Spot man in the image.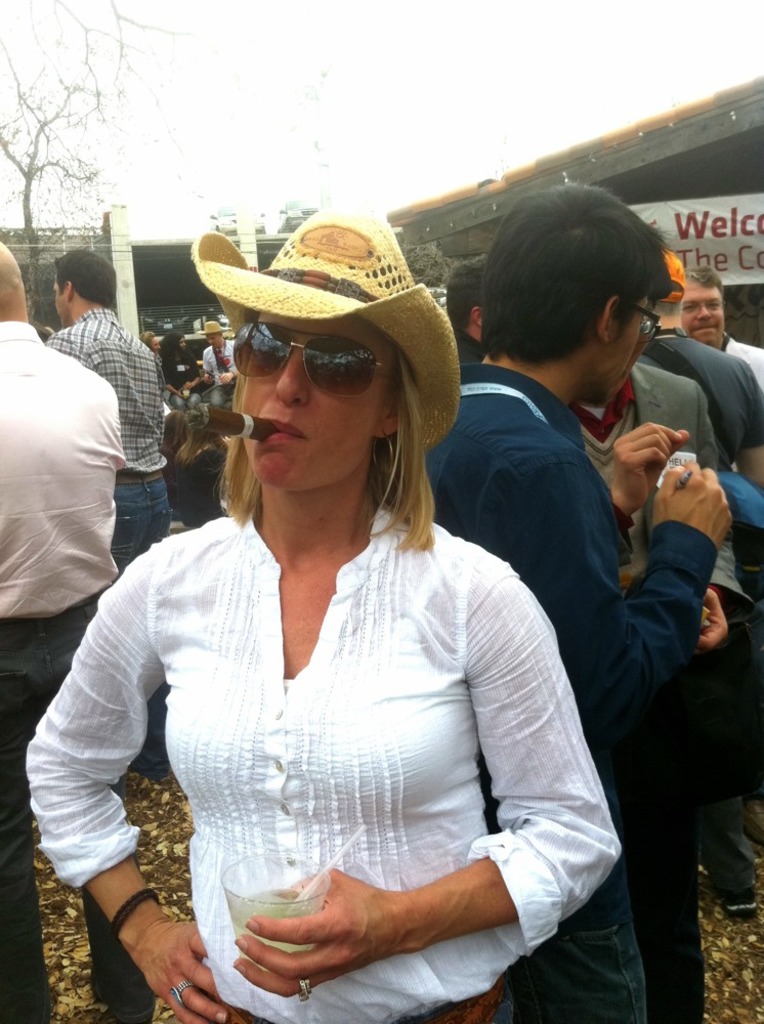
man found at locate(678, 263, 762, 381).
